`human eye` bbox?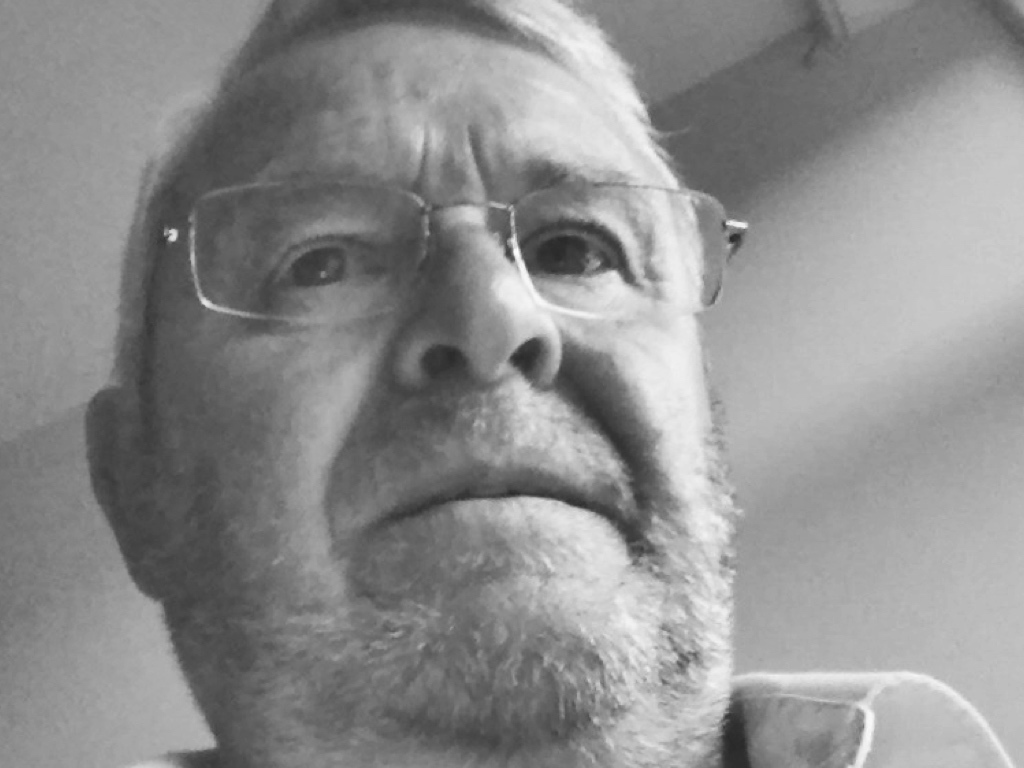
bbox=(257, 213, 408, 303)
